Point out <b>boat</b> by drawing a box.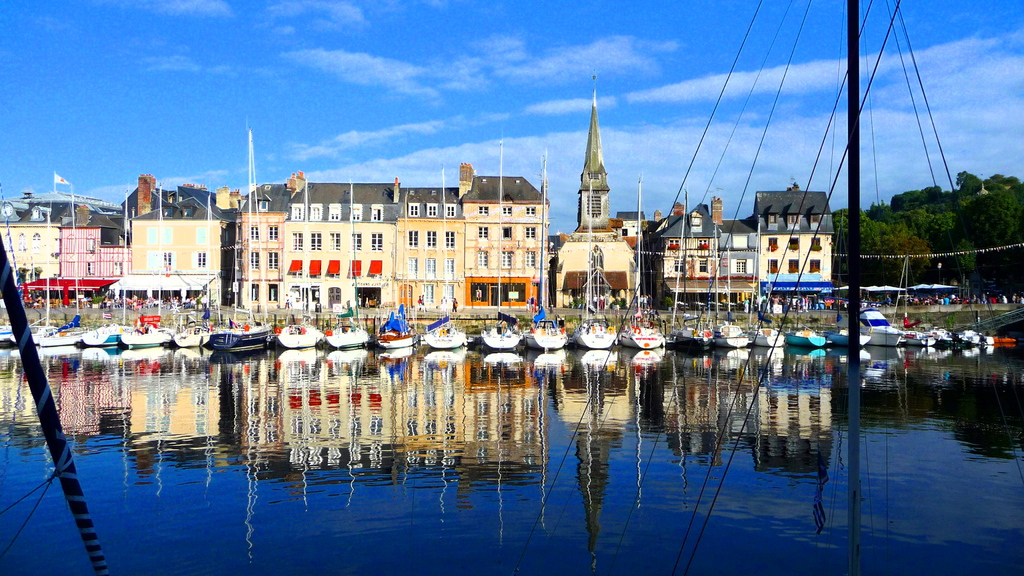
bbox=[530, 312, 563, 356].
